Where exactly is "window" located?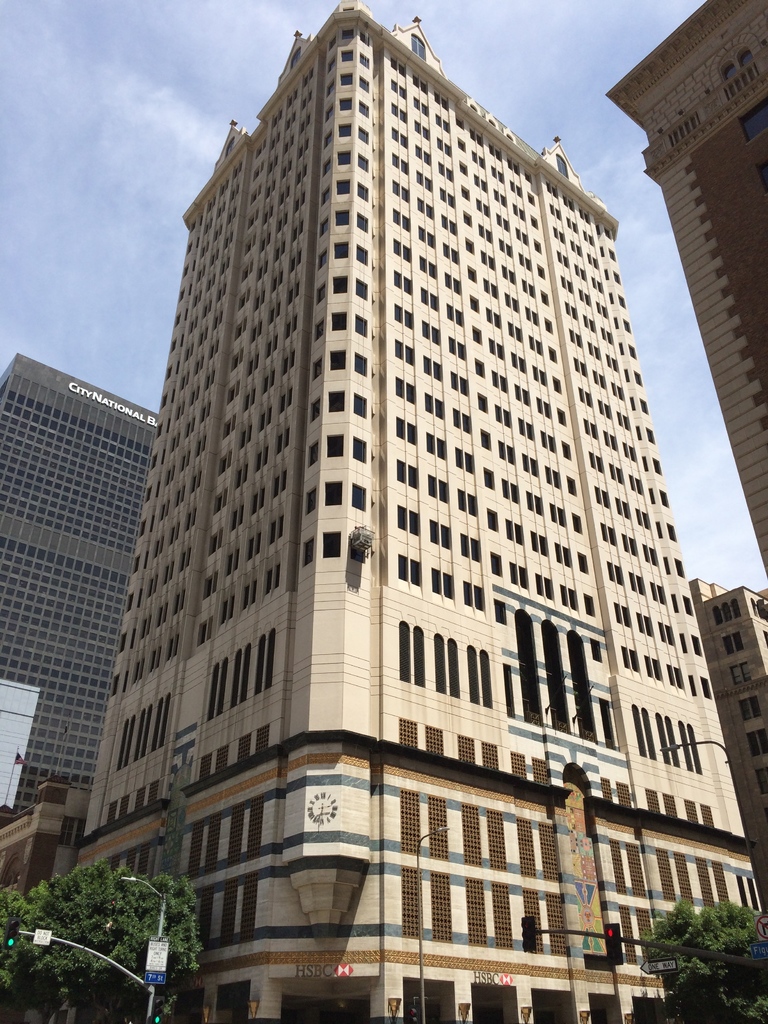
Its bounding box is bbox=(536, 573, 555, 601).
